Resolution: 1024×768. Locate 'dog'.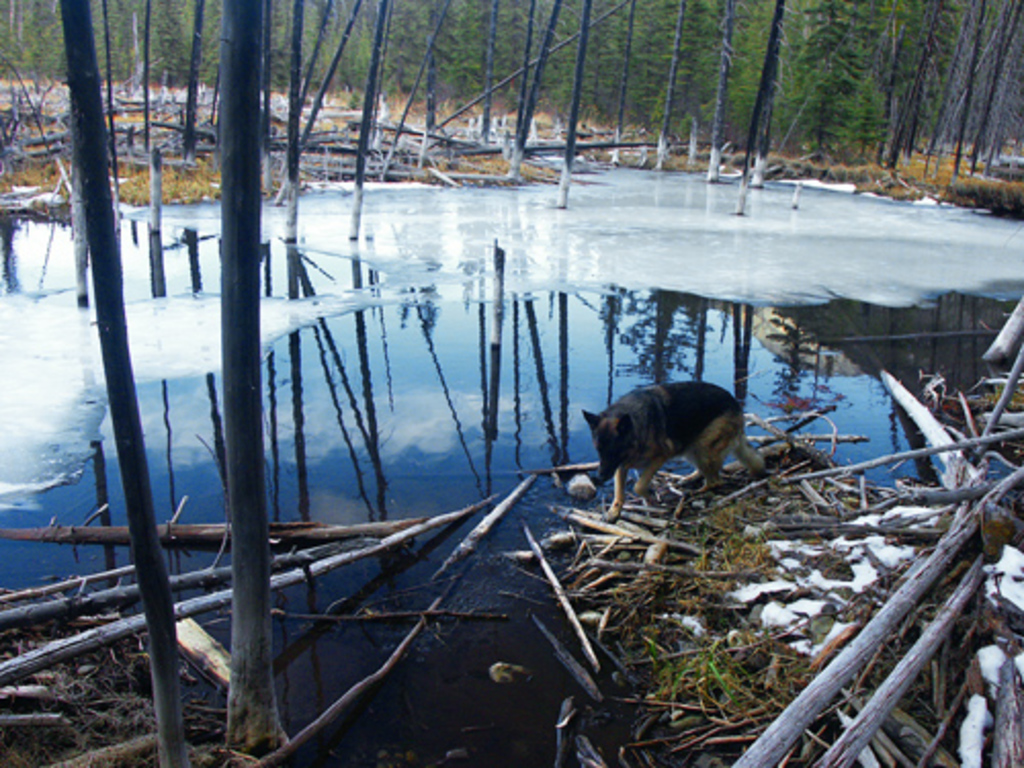
<box>578,383,770,524</box>.
